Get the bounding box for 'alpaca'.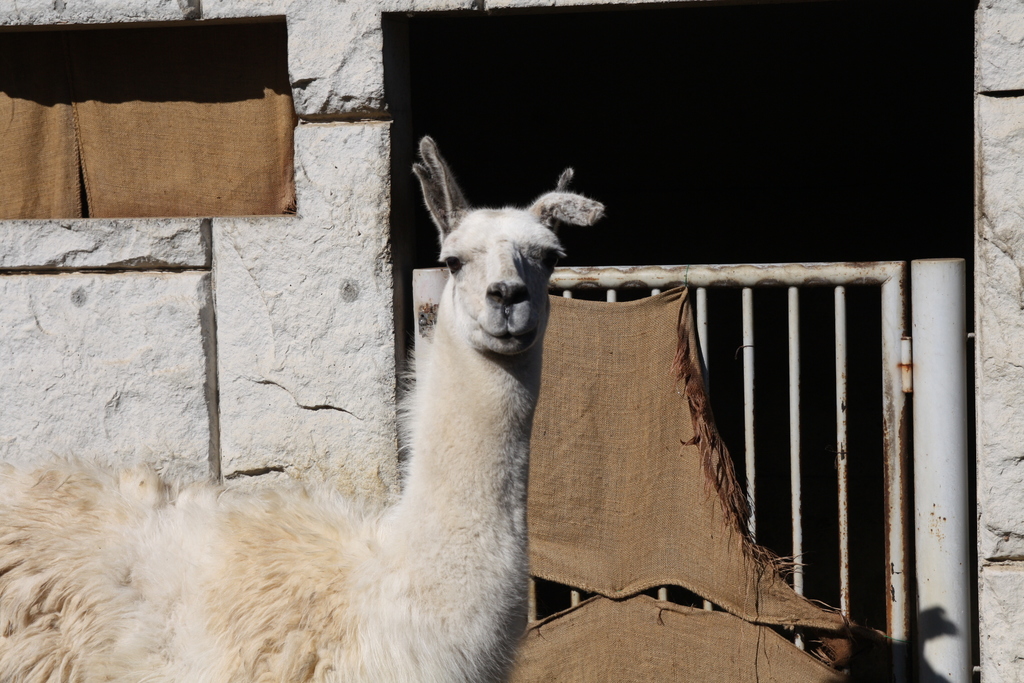
0/132/609/682.
